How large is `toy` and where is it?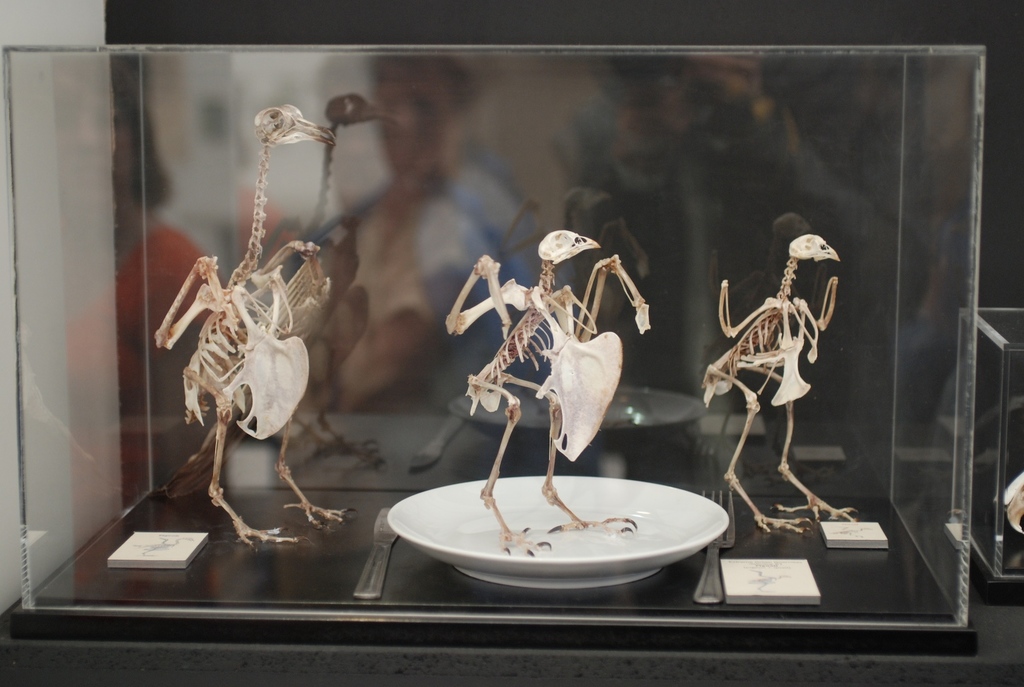
Bounding box: [687, 198, 830, 329].
